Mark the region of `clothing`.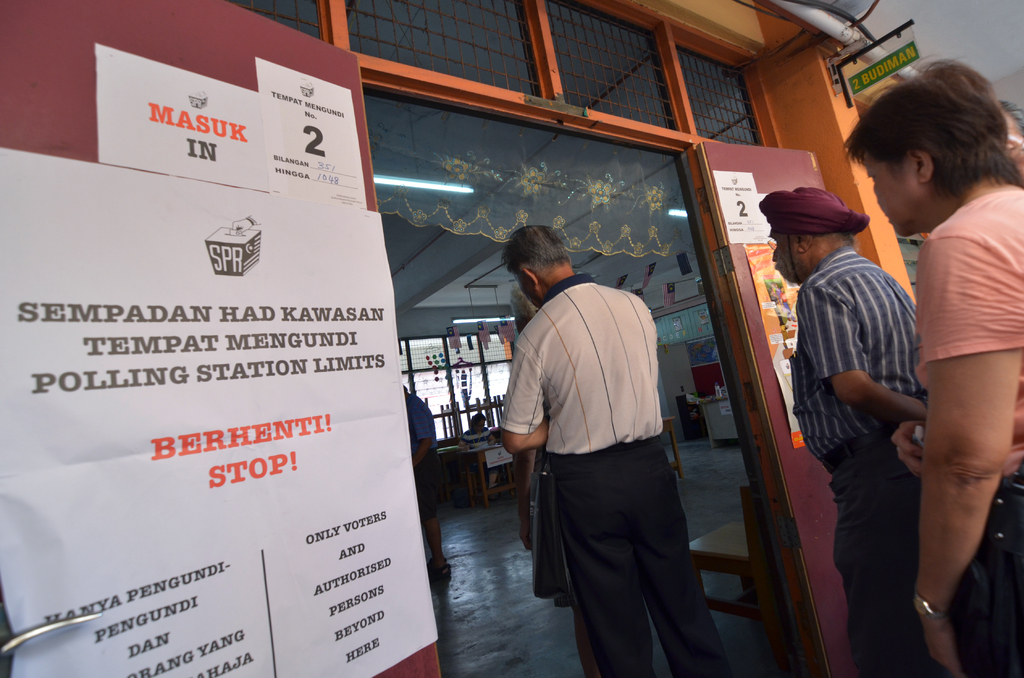
Region: bbox=(918, 180, 1023, 677).
